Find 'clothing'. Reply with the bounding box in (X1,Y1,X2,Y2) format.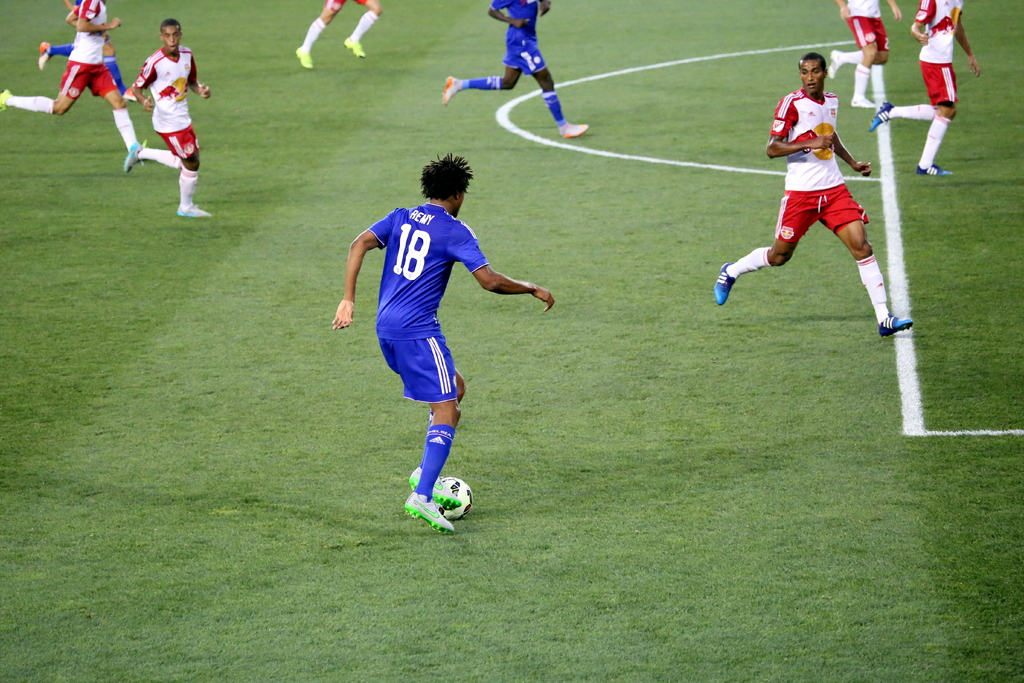
(326,0,369,5).
